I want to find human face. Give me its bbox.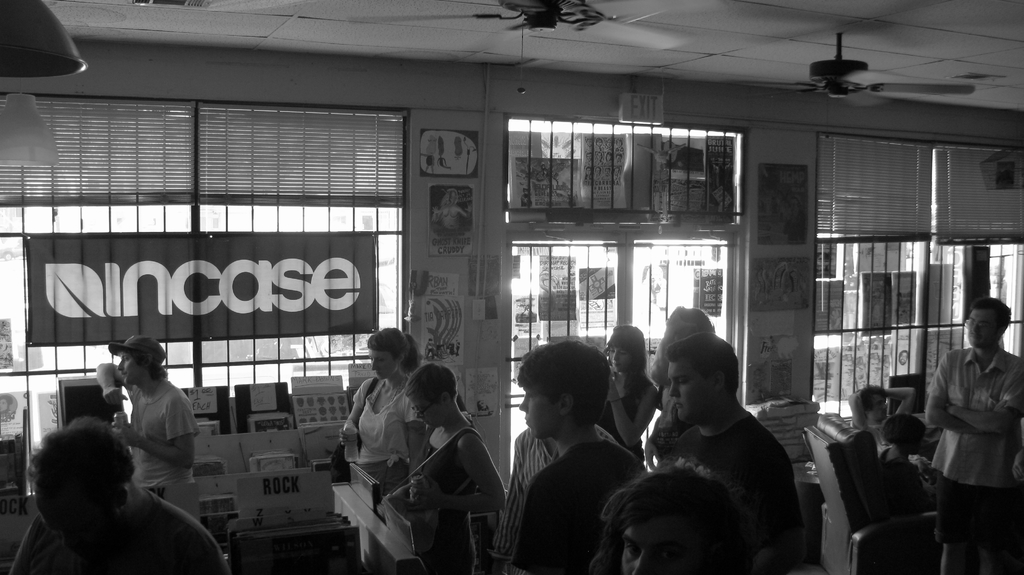
(x1=668, y1=359, x2=716, y2=421).
